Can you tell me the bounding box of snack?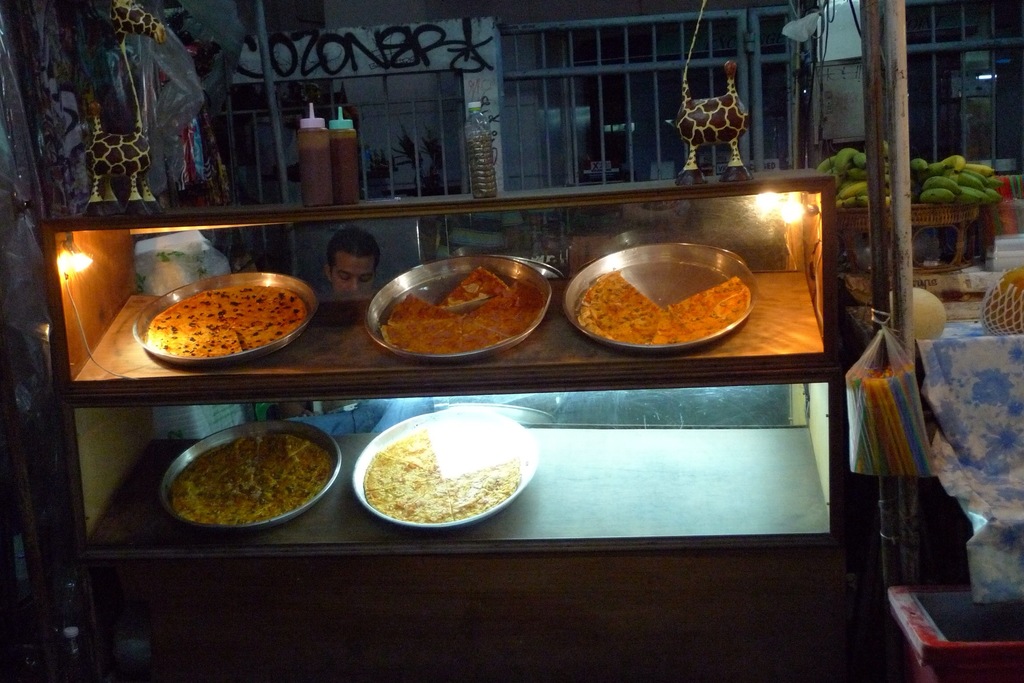
[left=358, top=248, right=534, bottom=358].
